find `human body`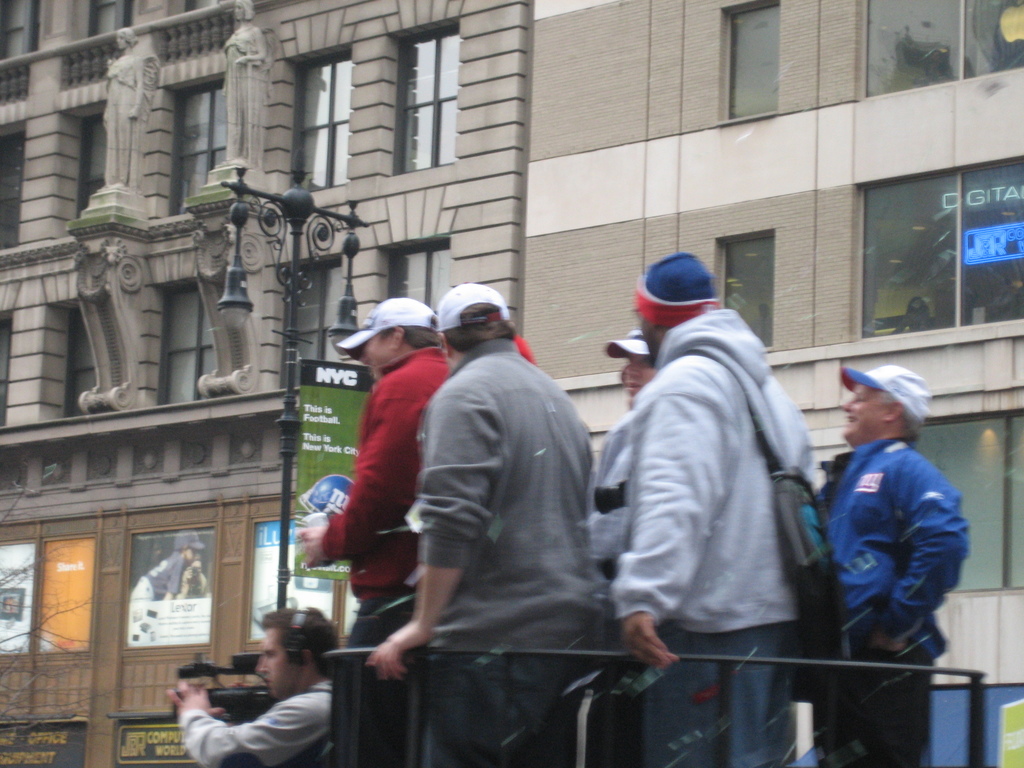
pyautogui.locateOnScreen(299, 280, 451, 669)
